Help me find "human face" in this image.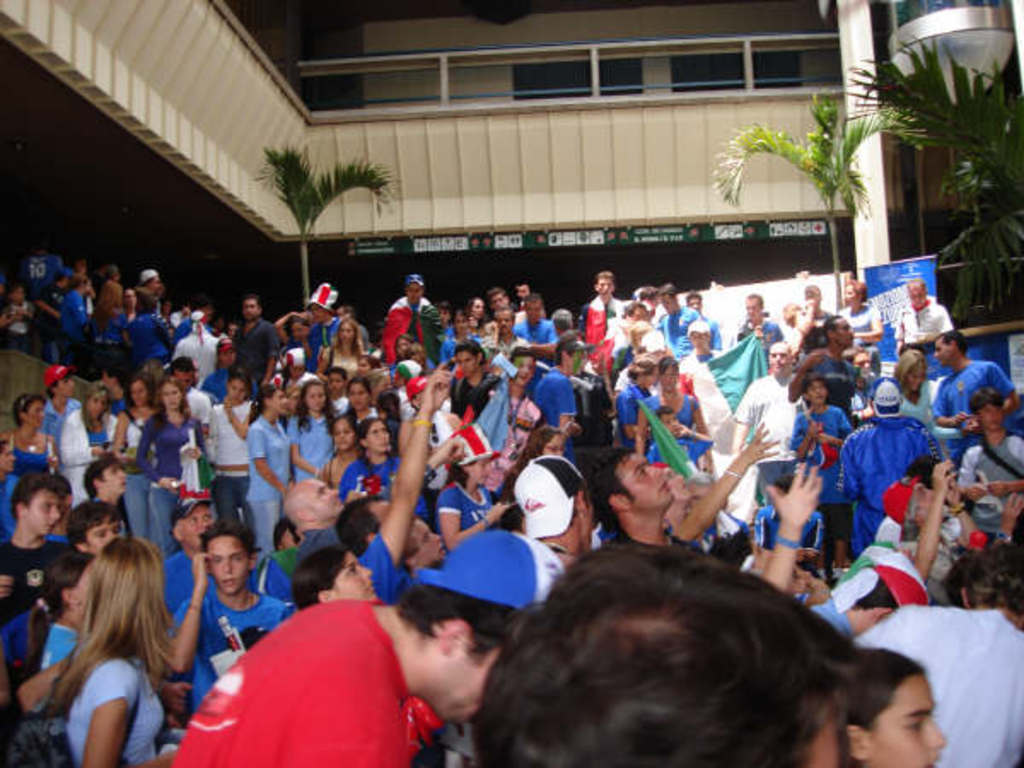
Found it: [853, 352, 870, 374].
